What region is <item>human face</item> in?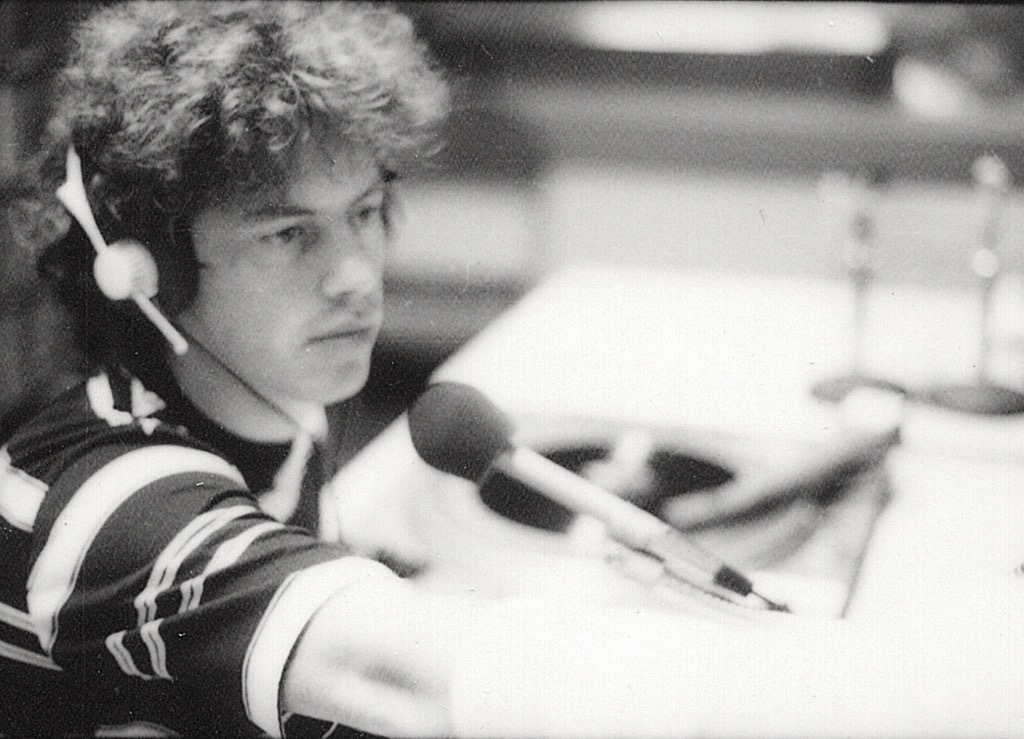
rect(182, 135, 388, 409).
